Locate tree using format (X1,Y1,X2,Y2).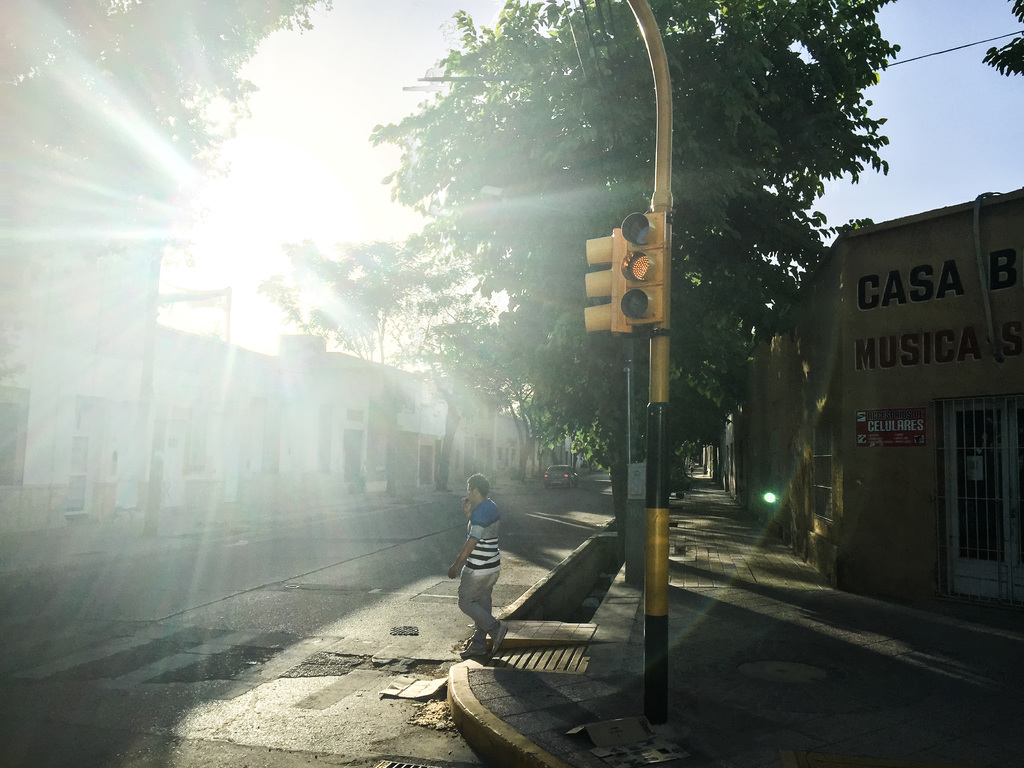
(263,228,447,500).
